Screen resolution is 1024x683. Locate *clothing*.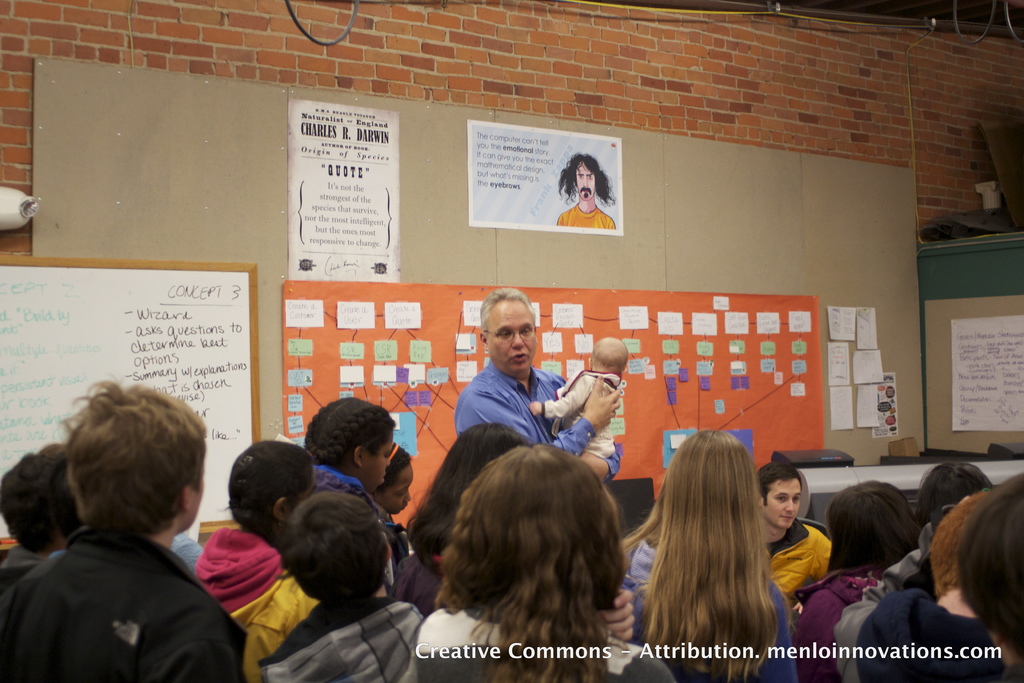
<bbox>854, 589, 998, 682</bbox>.
